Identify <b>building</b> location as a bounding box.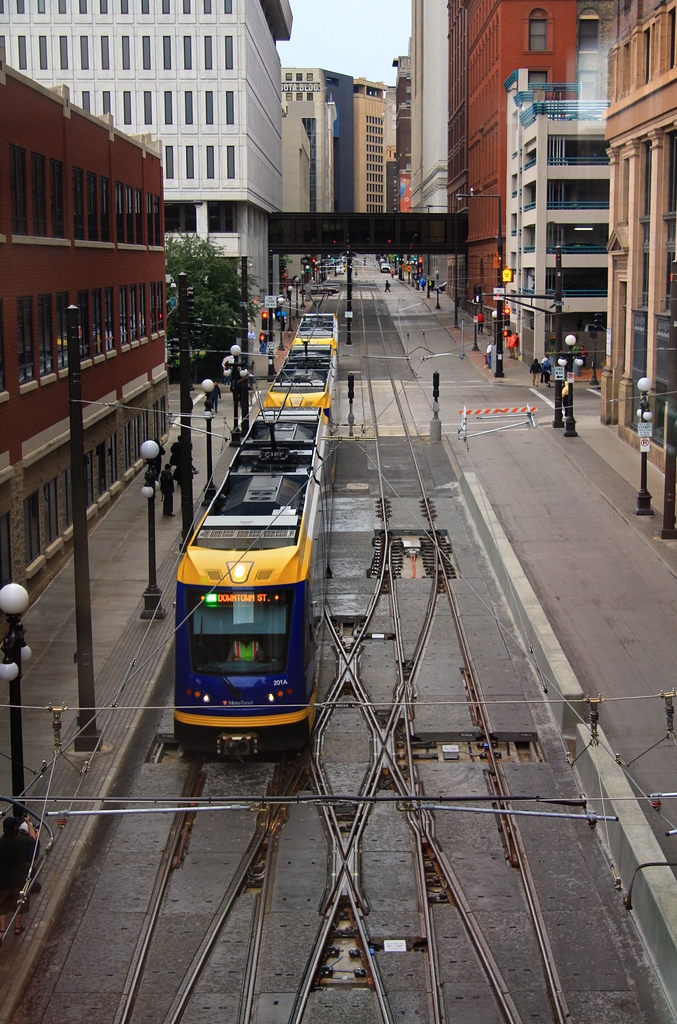
(x1=0, y1=2, x2=297, y2=337).
